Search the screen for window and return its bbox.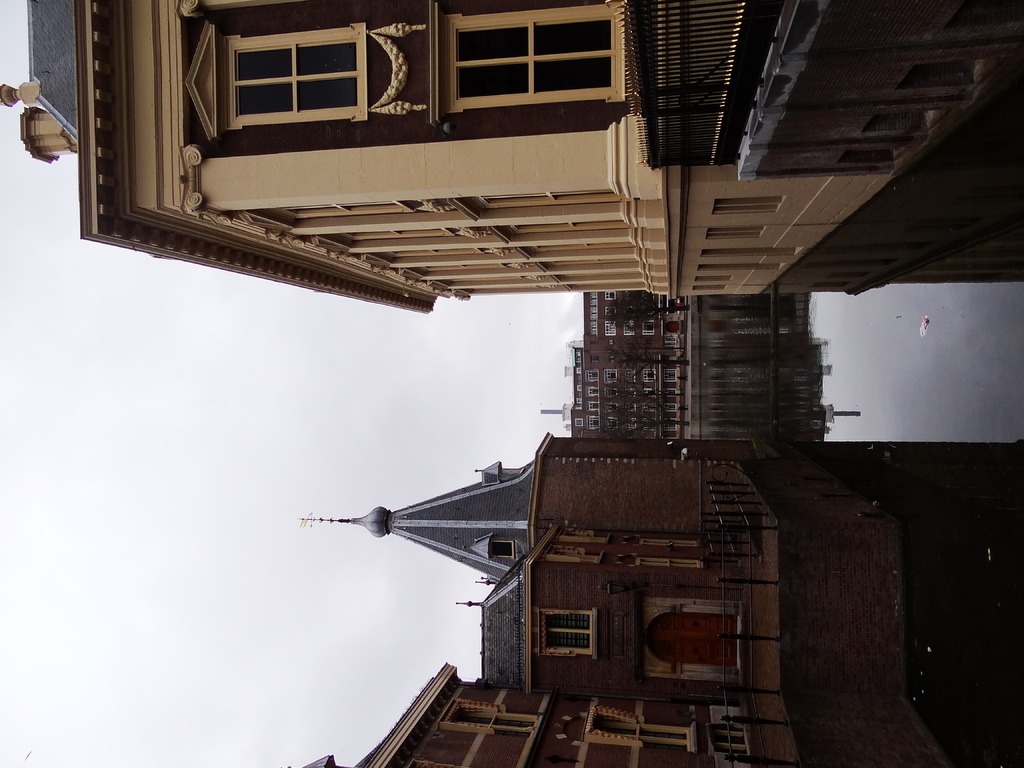
Found: bbox=(224, 24, 367, 131).
